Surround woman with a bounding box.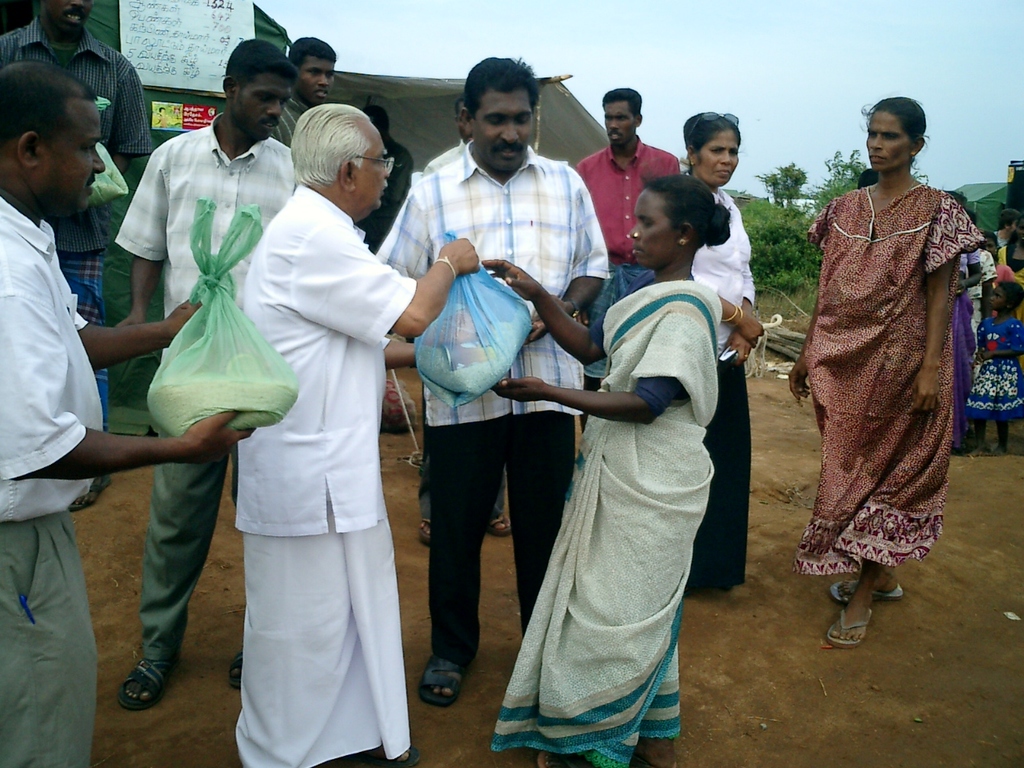
[790, 108, 988, 639].
